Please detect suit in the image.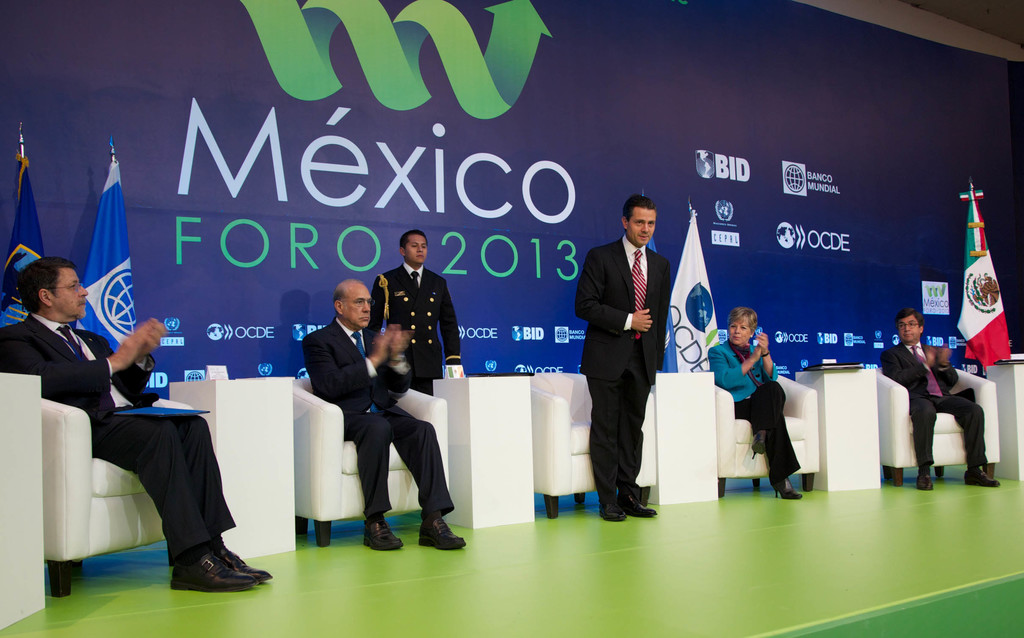
region(301, 318, 456, 517).
